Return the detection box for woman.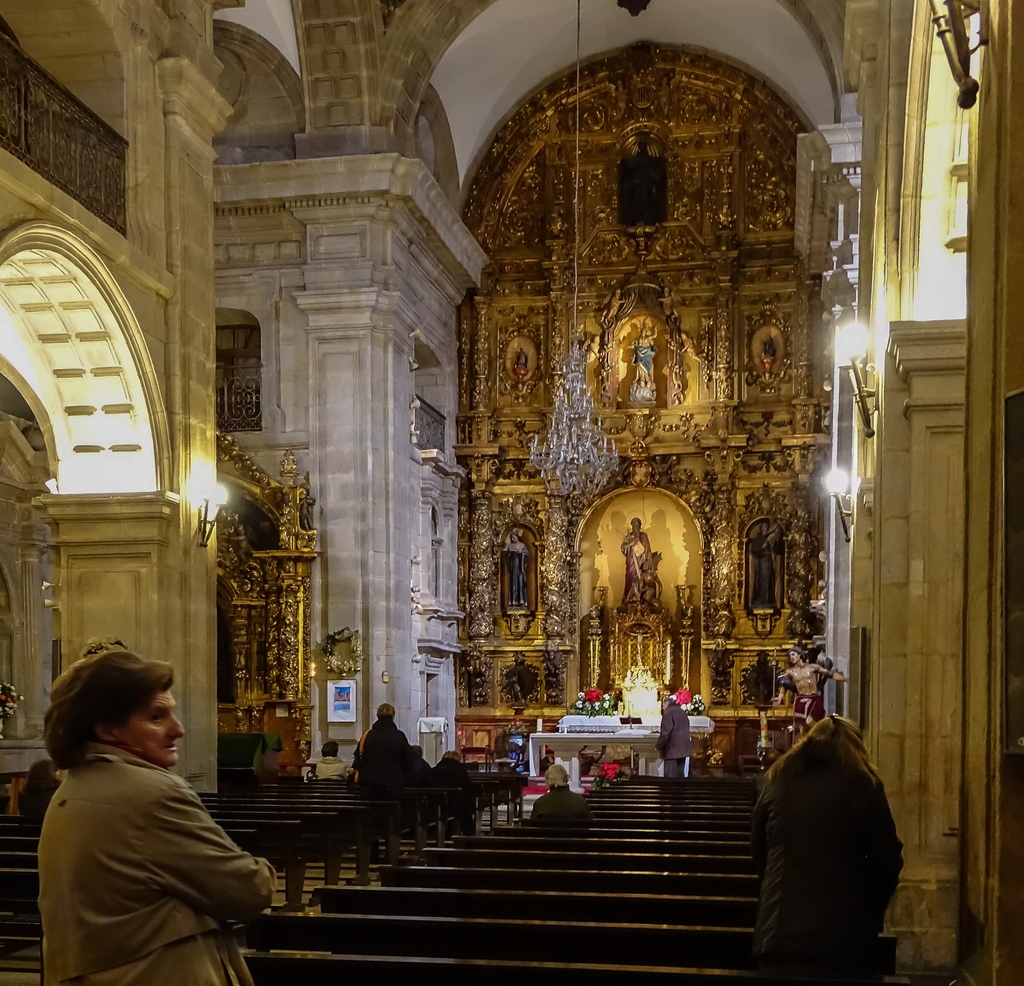
[43,640,276,985].
